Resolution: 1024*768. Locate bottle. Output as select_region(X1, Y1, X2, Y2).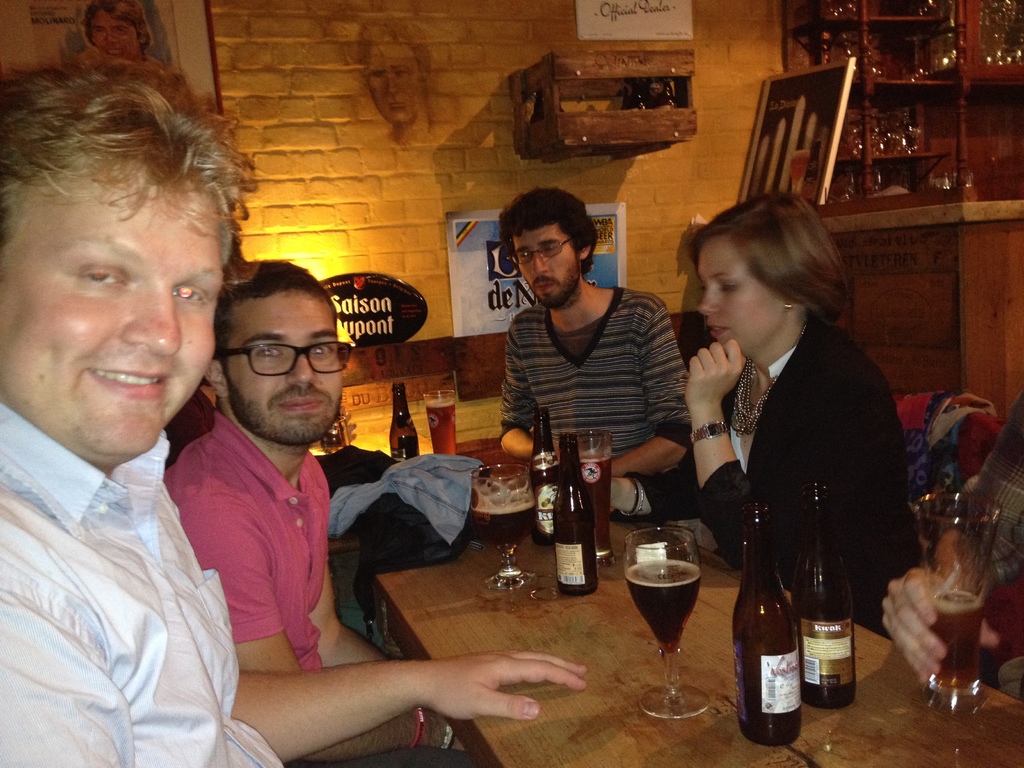
select_region(788, 481, 856, 708).
